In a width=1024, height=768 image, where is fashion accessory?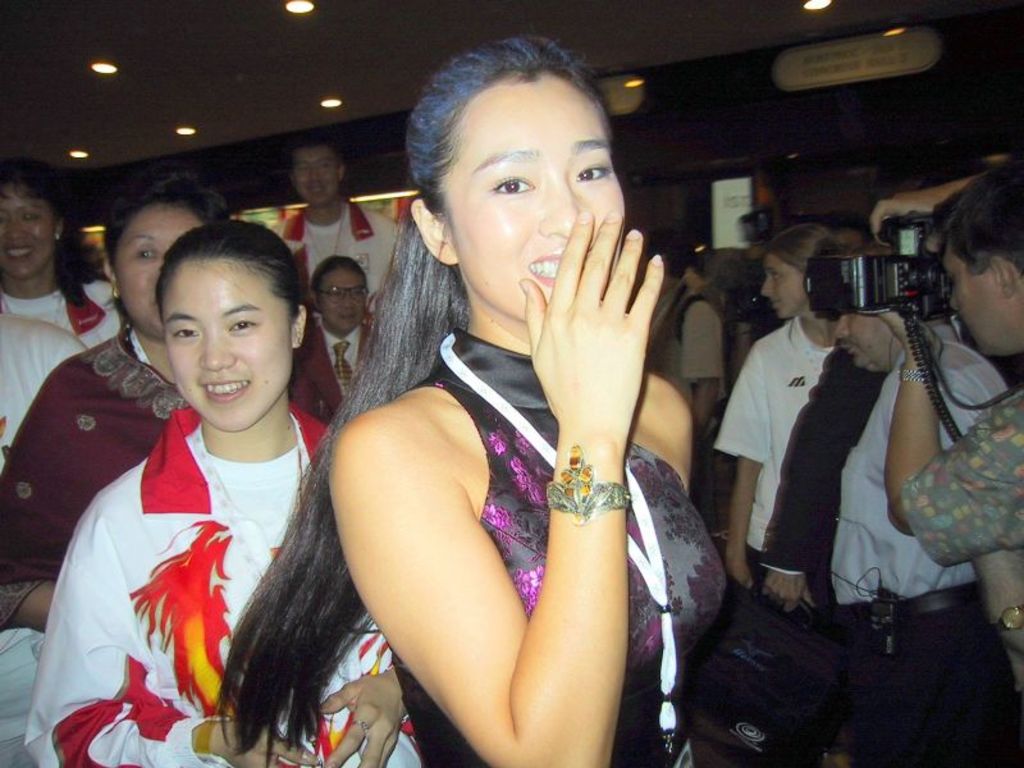
pyautogui.locateOnScreen(110, 276, 120, 301).
